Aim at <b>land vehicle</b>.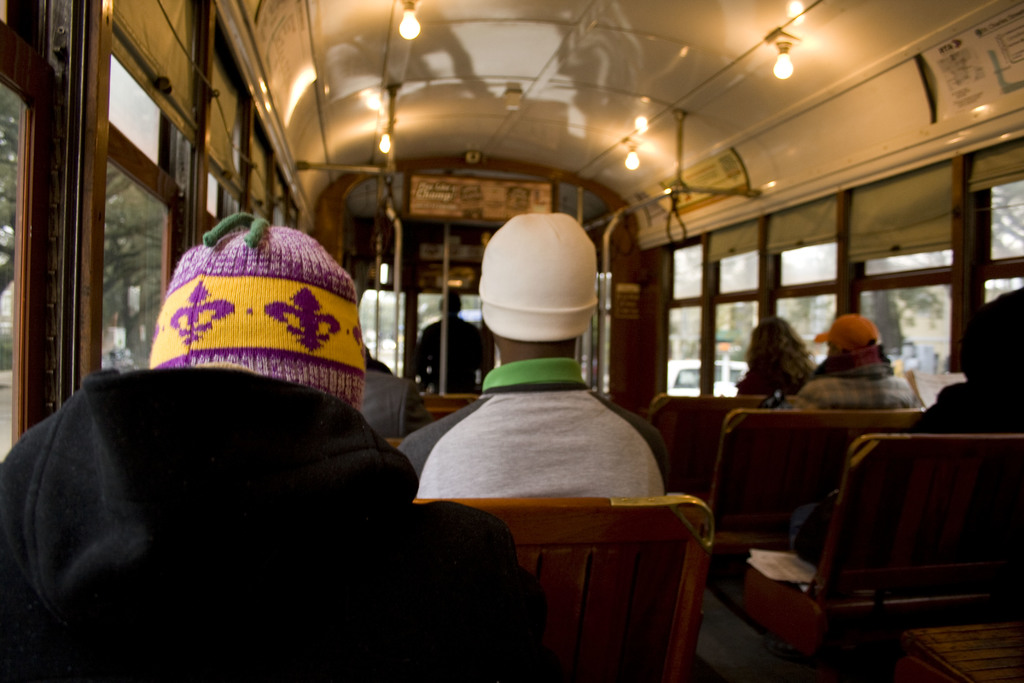
Aimed at crop(122, 44, 1014, 682).
